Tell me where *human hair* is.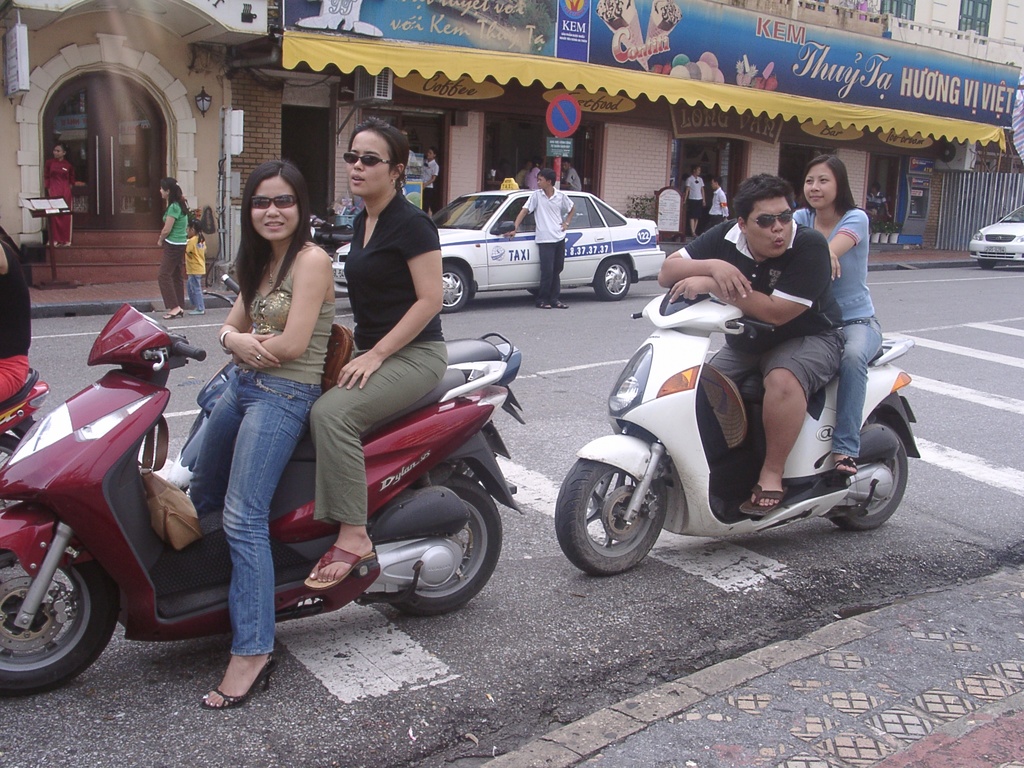
*human hair* is at (349,109,410,192).
